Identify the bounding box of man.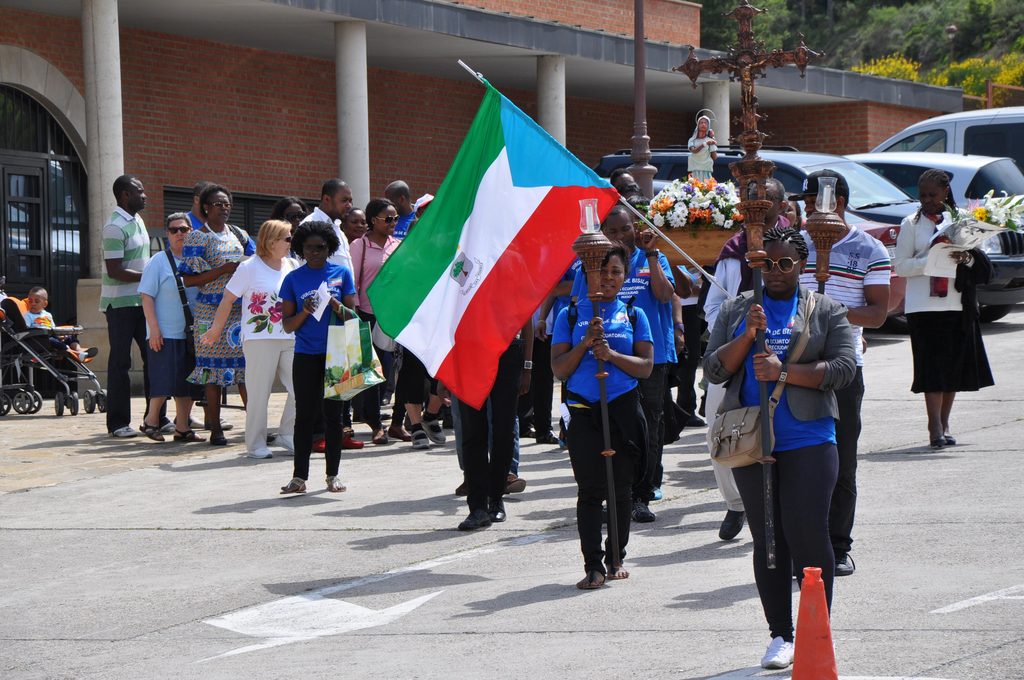
{"left": 701, "top": 177, "right": 794, "bottom": 541}.
